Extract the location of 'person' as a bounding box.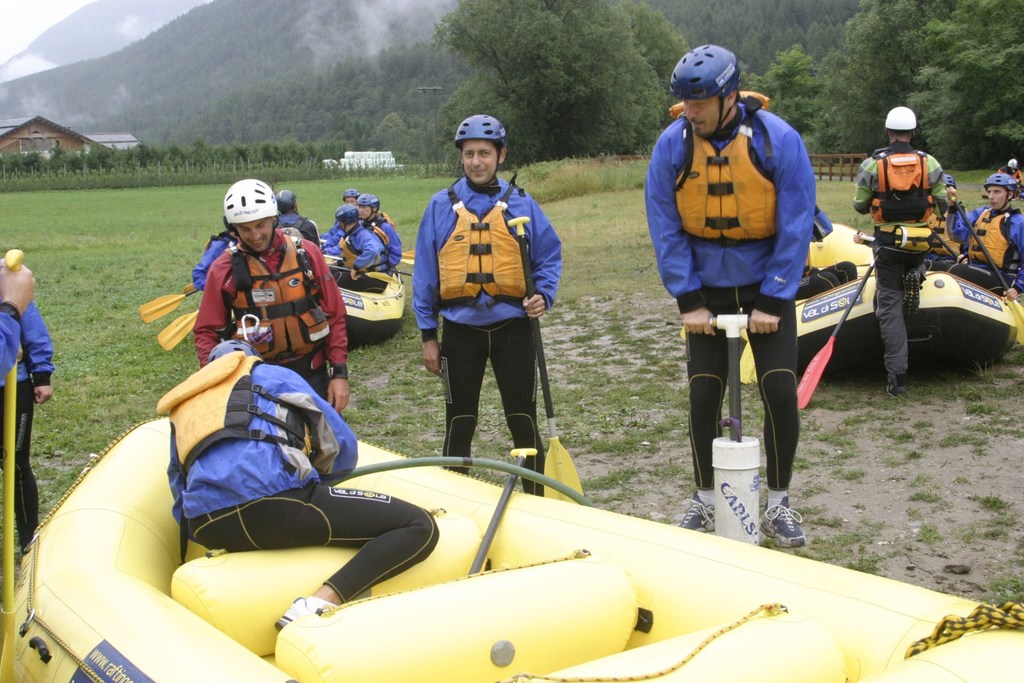
box(351, 196, 408, 273).
